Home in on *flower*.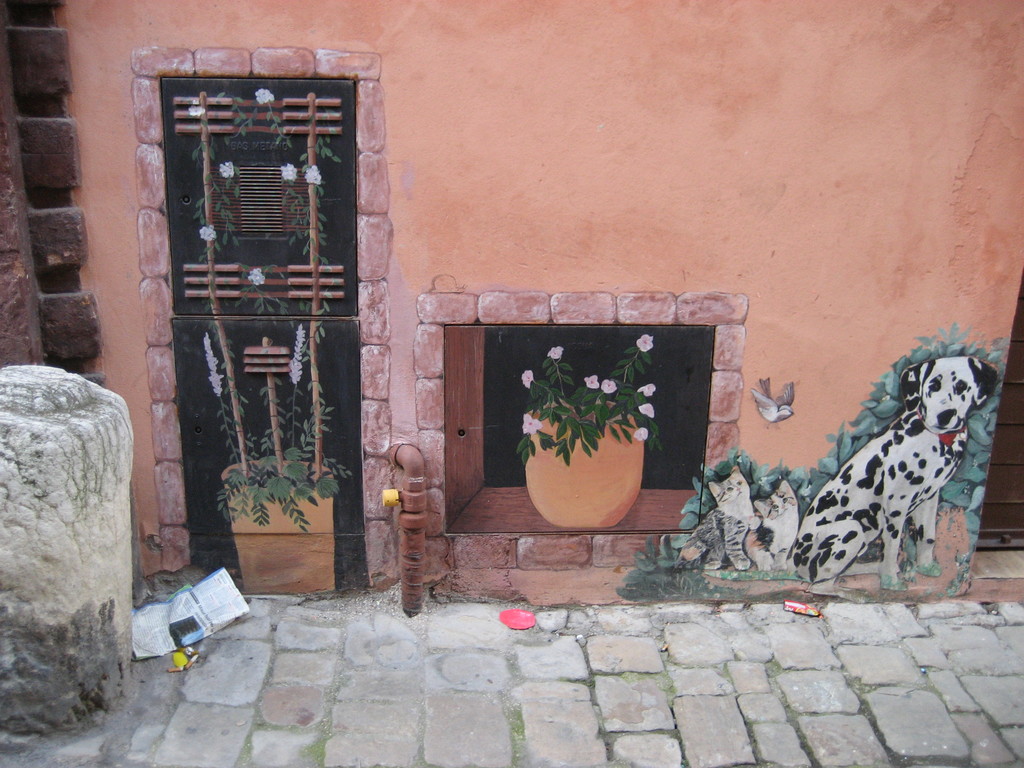
Homed in at {"left": 598, "top": 380, "right": 617, "bottom": 393}.
